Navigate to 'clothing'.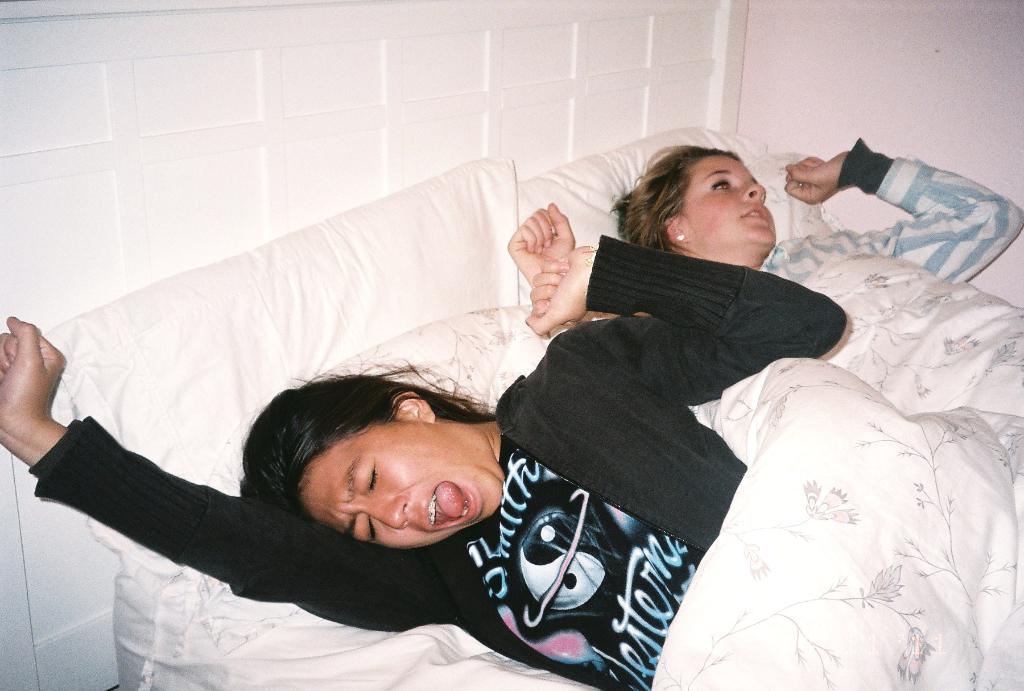
Navigation target: Rect(10, 234, 844, 690).
